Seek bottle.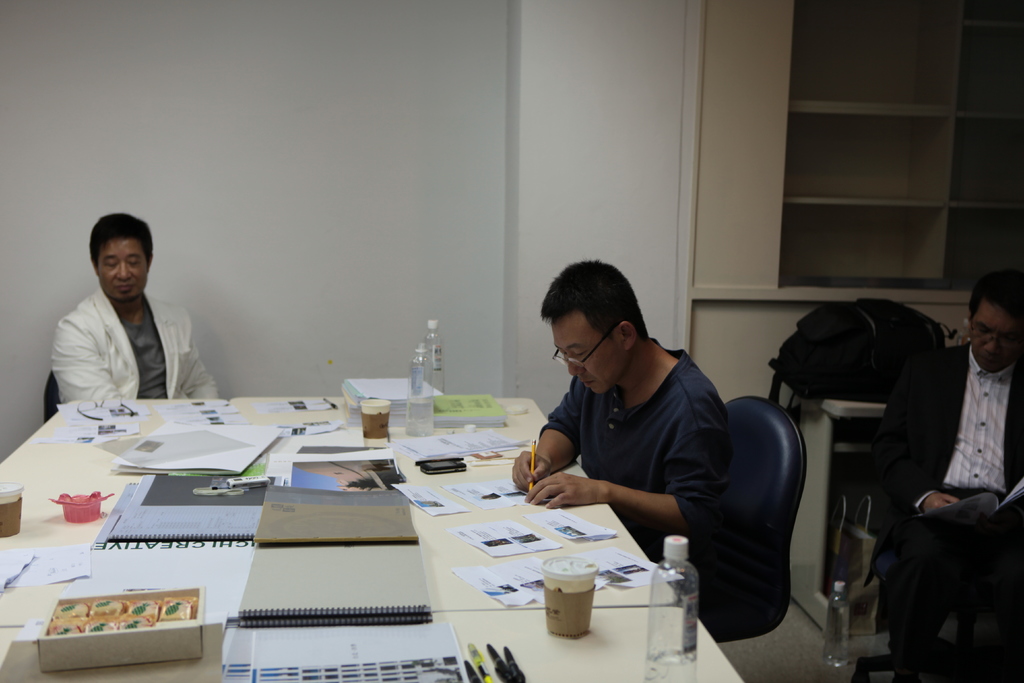
x1=405, y1=352, x2=436, y2=443.
